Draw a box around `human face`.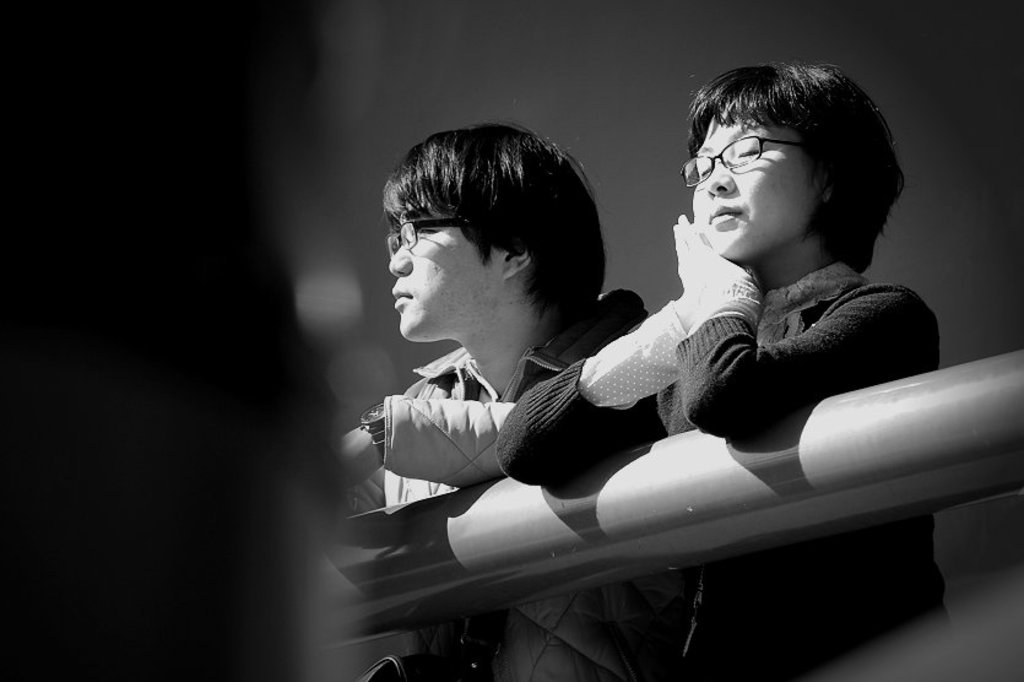
[390, 202, 499, 337].
